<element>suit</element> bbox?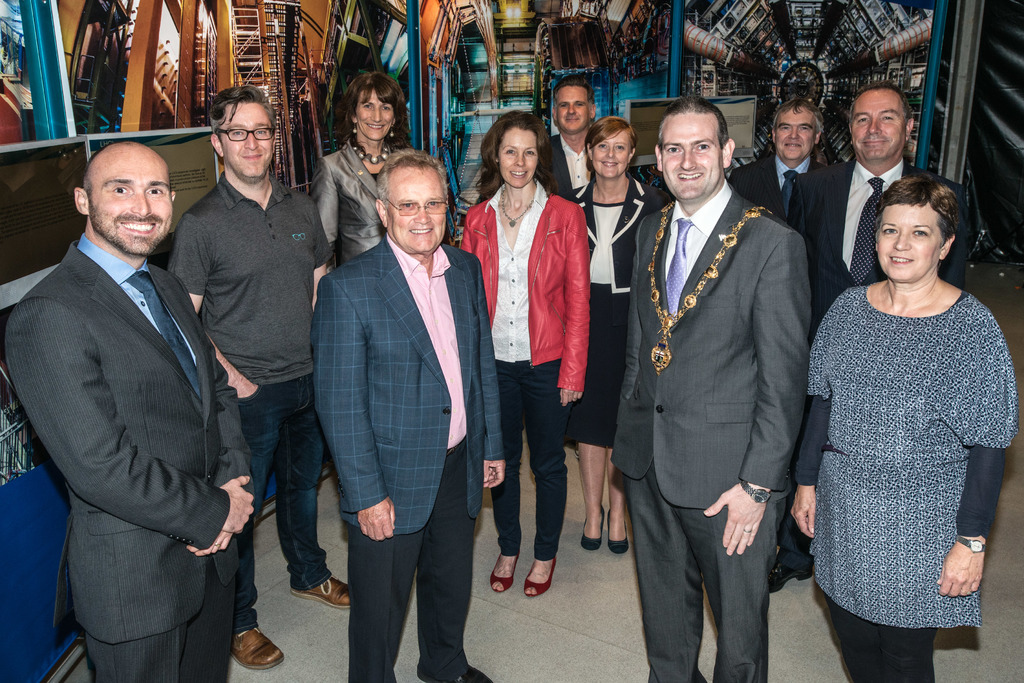
[781,157,957,554]
